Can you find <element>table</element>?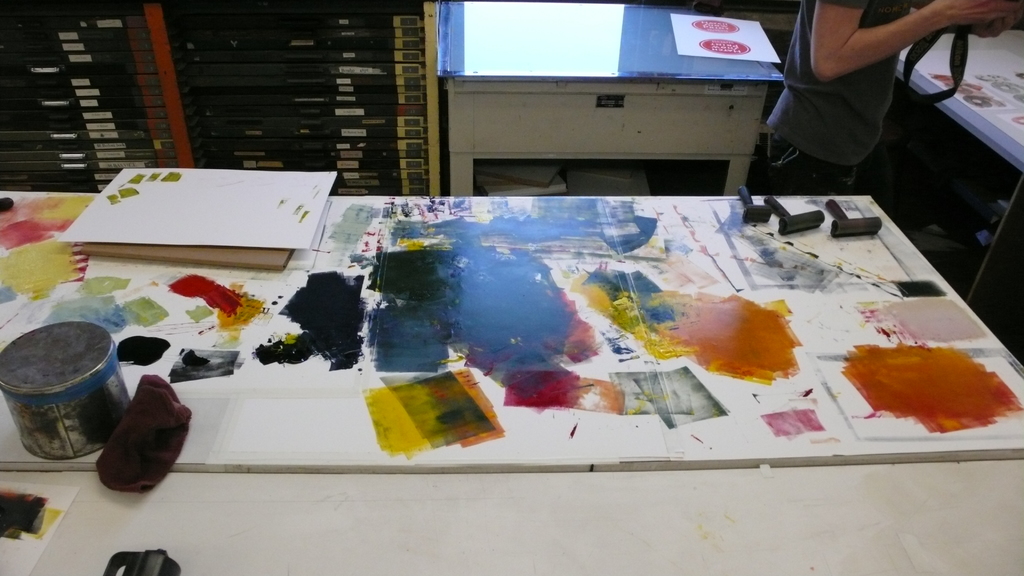
Yes, bounding box: 892, 26, 1023, 308.
